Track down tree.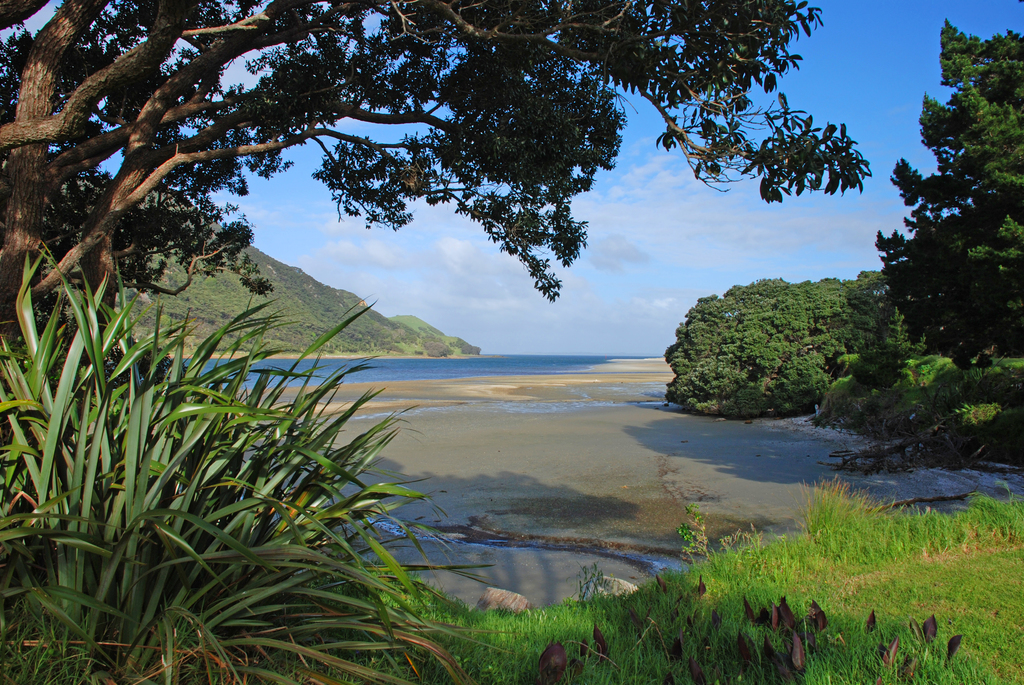
Tracked to l=119, t=193, r=480, b=358.
